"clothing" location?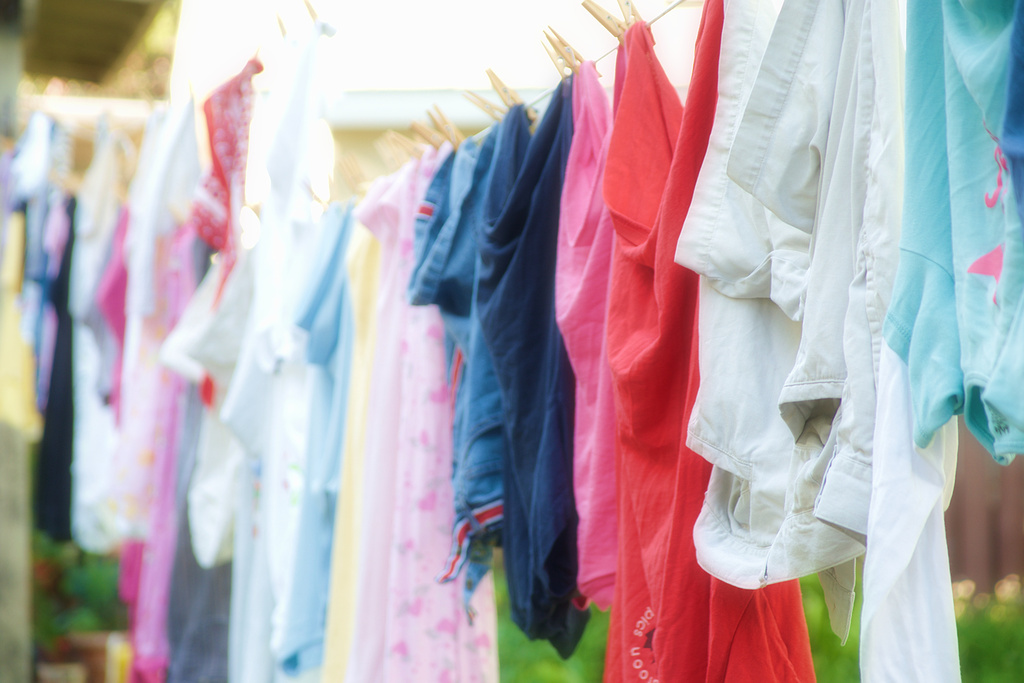
<box>676,0,1003,682</box>
